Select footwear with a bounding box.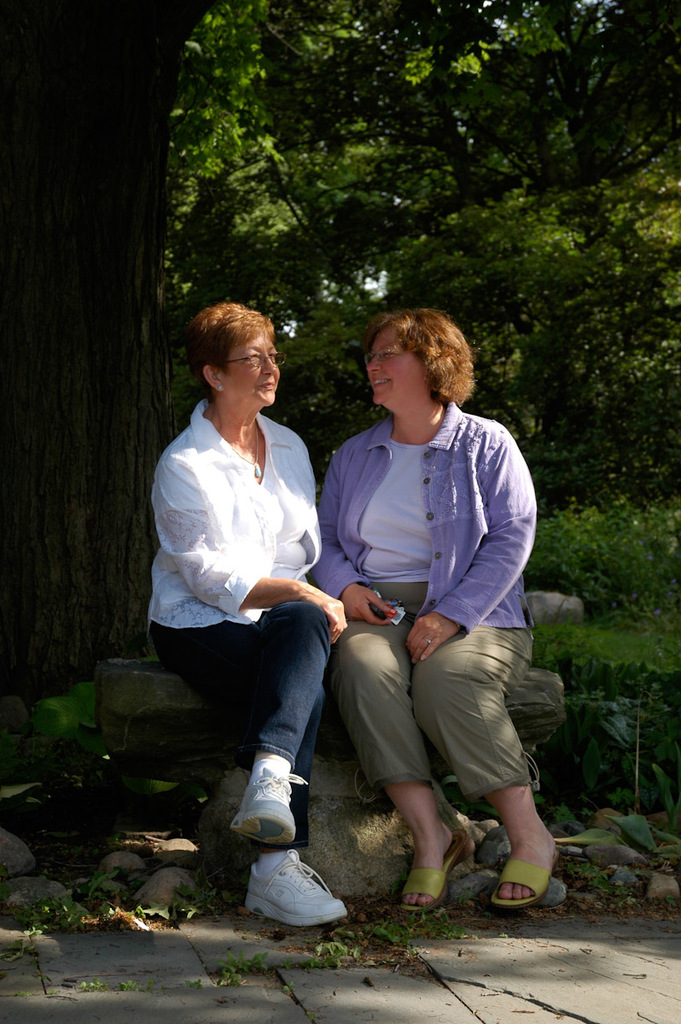
pyautogui.locateOnScreen(397, 829, 481, 914).
